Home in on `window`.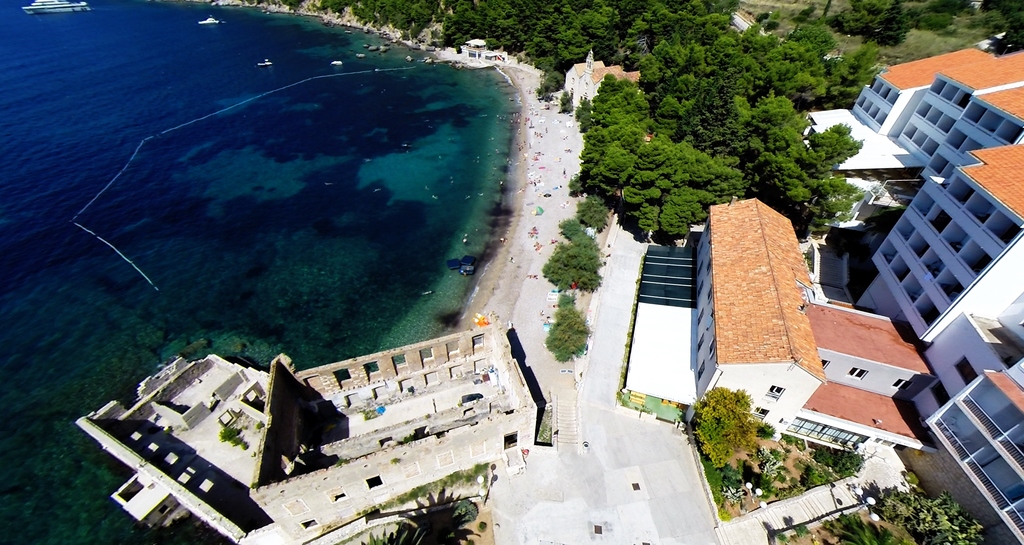
Homed in at <region>822, 360, 829, 371</region>.
